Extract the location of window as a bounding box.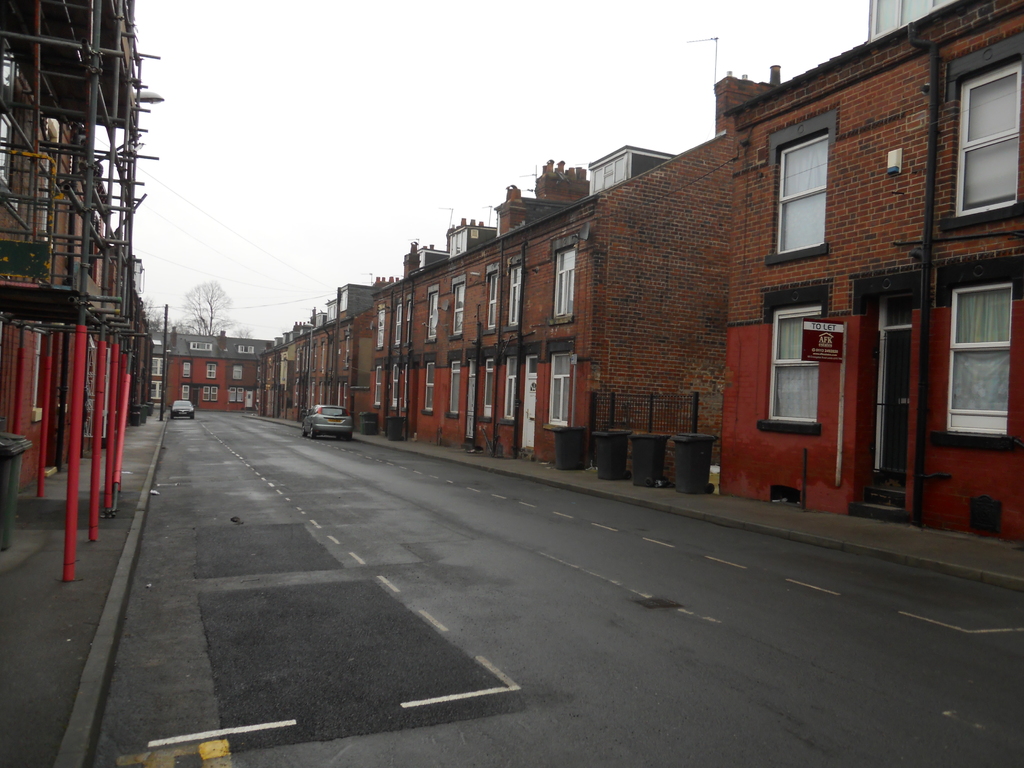
left=449, top=361, right=460, bottom=414.
